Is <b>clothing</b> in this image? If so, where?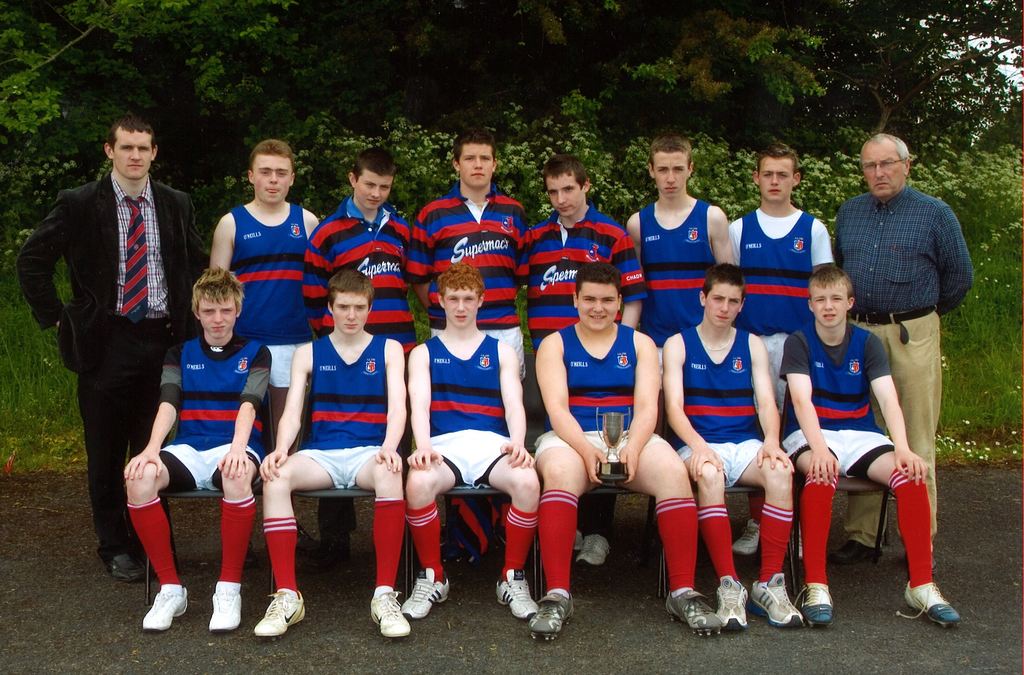
Yes, at [299, 200, 409, 353].
